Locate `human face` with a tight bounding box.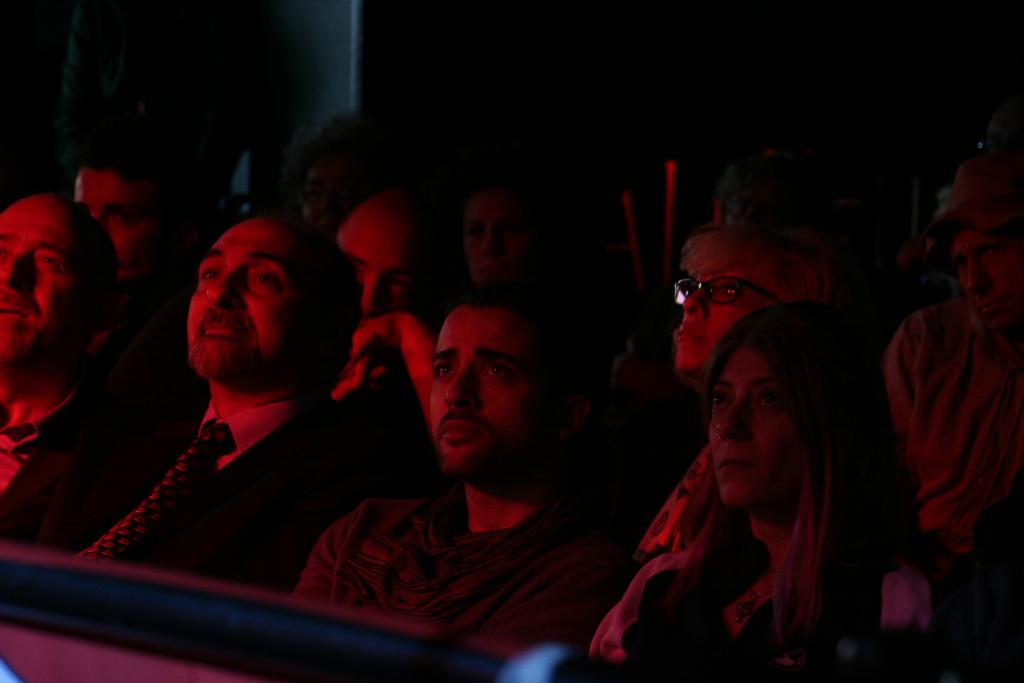
pyautogui.locateOnScreen(960, 226, 1023, 332).
